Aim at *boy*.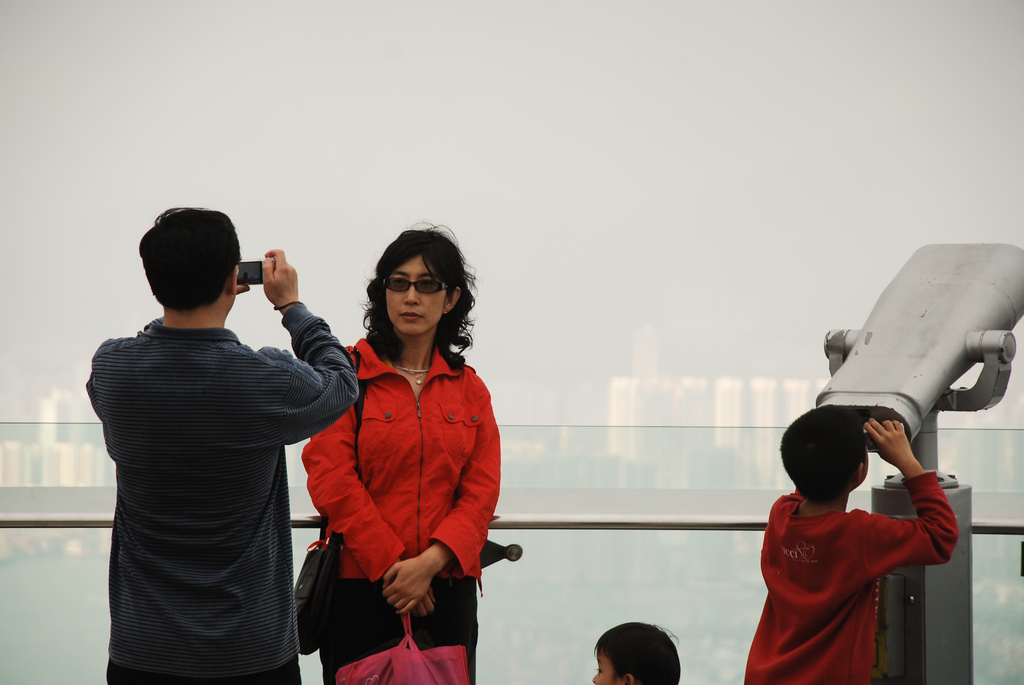
Aimed at <bbox>588, 616, 691, 684</bbox>.
